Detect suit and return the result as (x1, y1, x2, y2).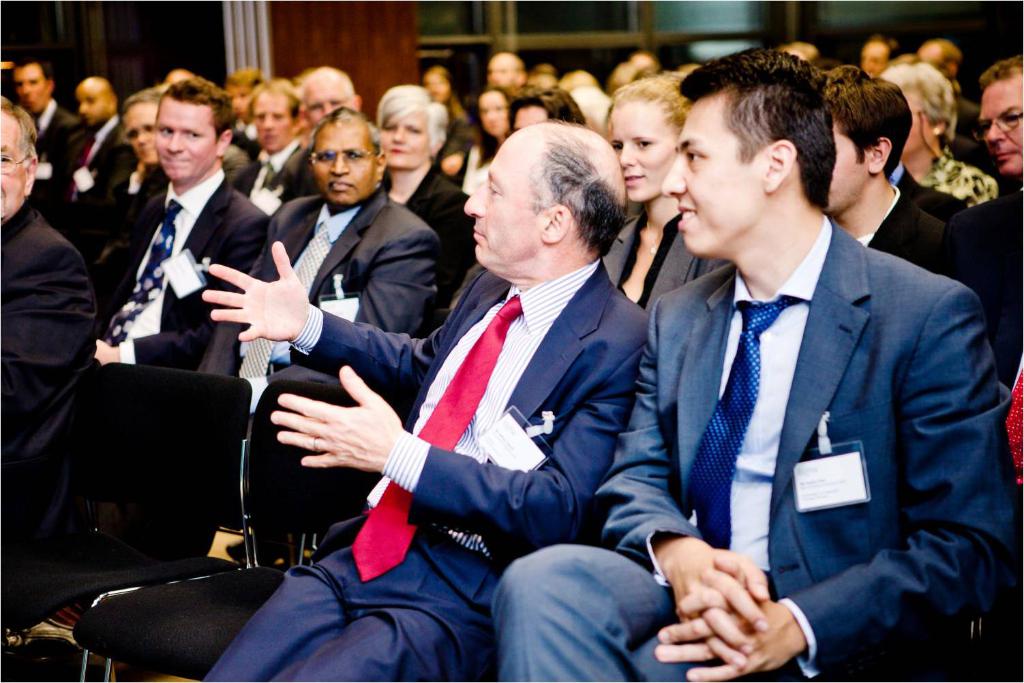
(99, 167, 268, 384).
